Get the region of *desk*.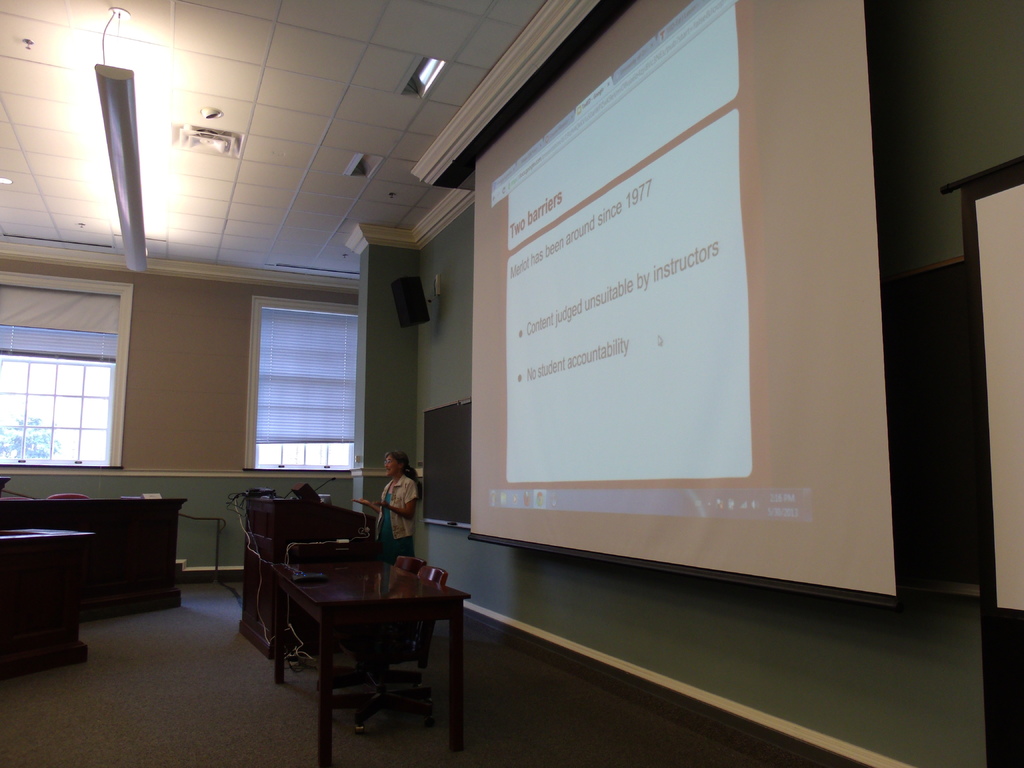
rect(248, 527, 479, 744).
